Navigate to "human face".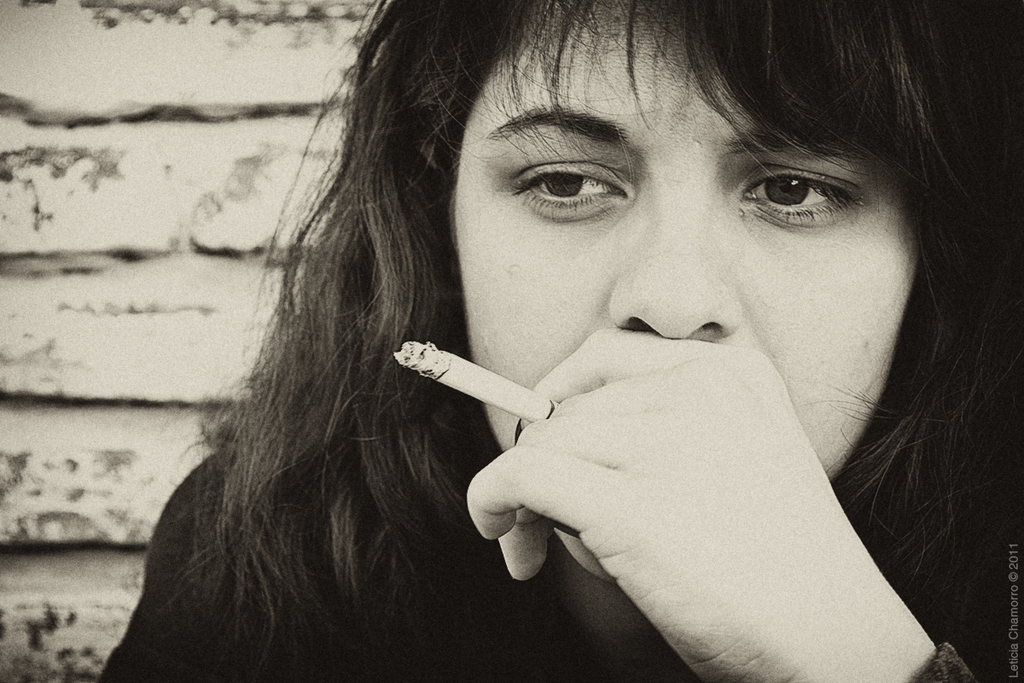
Navigation target: 454/1/919/586.
